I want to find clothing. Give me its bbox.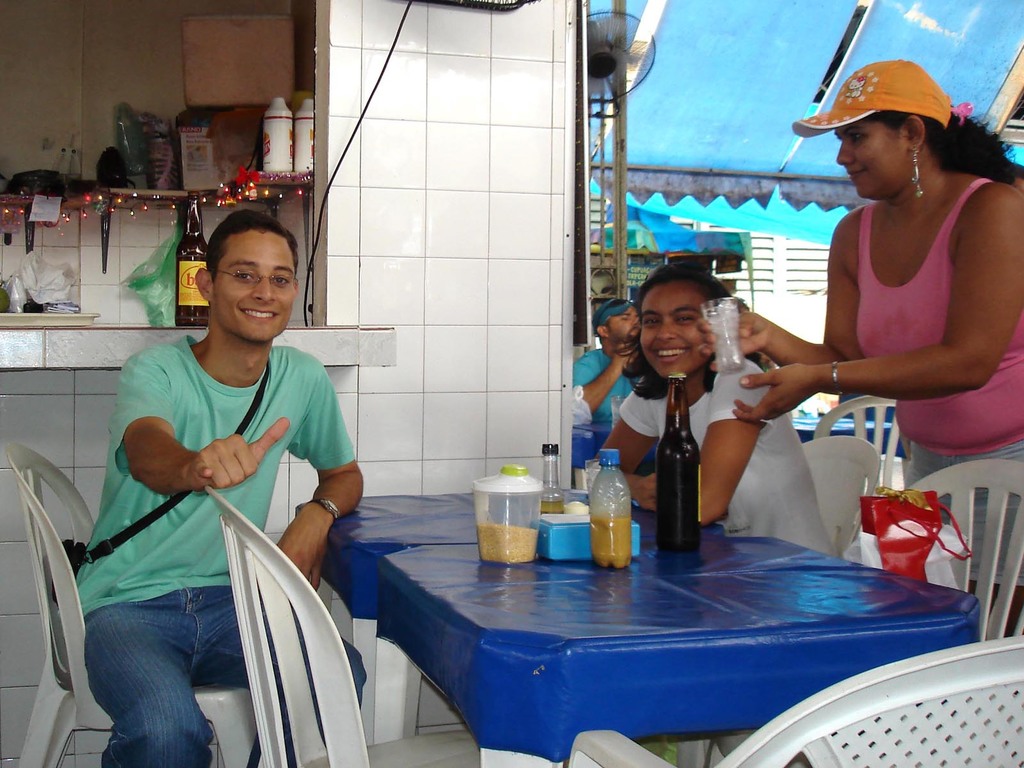
(left=72, top=333, right=369, bottom=767).
